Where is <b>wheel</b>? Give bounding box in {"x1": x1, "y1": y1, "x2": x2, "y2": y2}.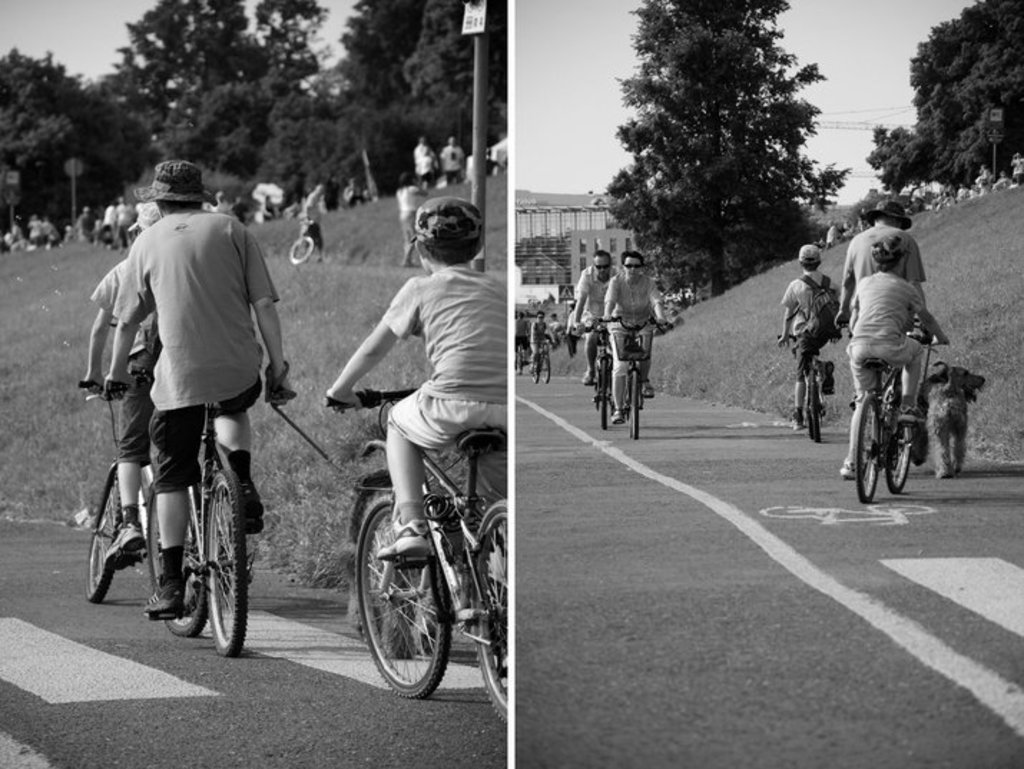
{"x1": 368, "y1": 531, "x2": 447, "y2": 687}.
